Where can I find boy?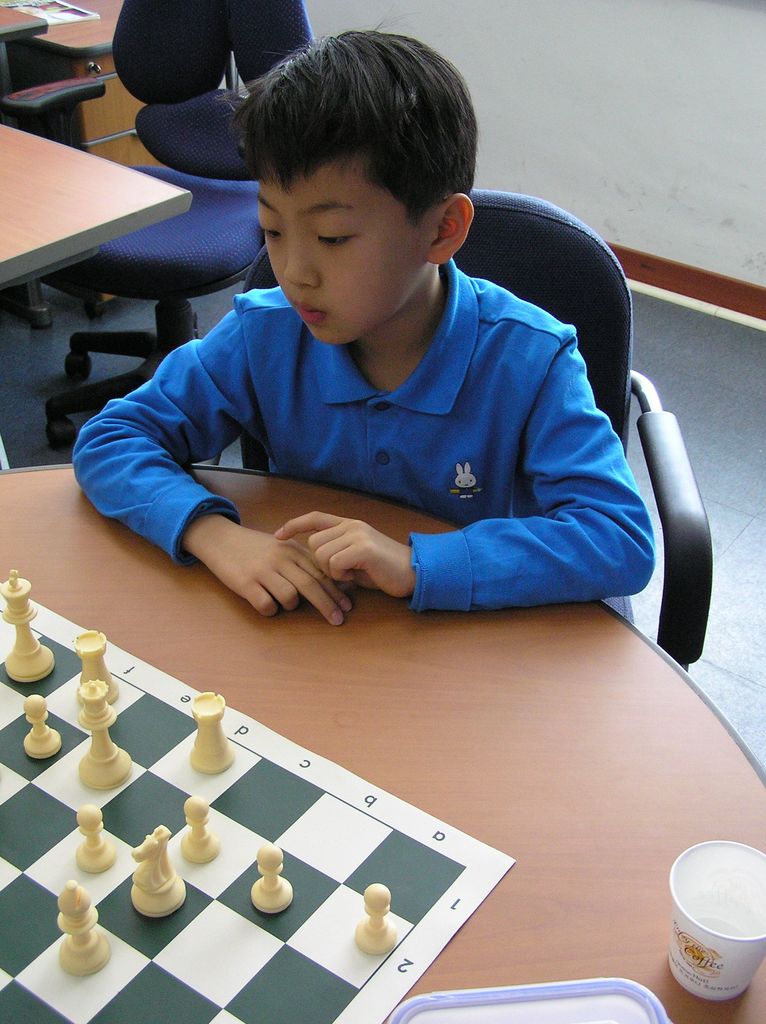
You can find it at crop(70, 18, 653, 655).
